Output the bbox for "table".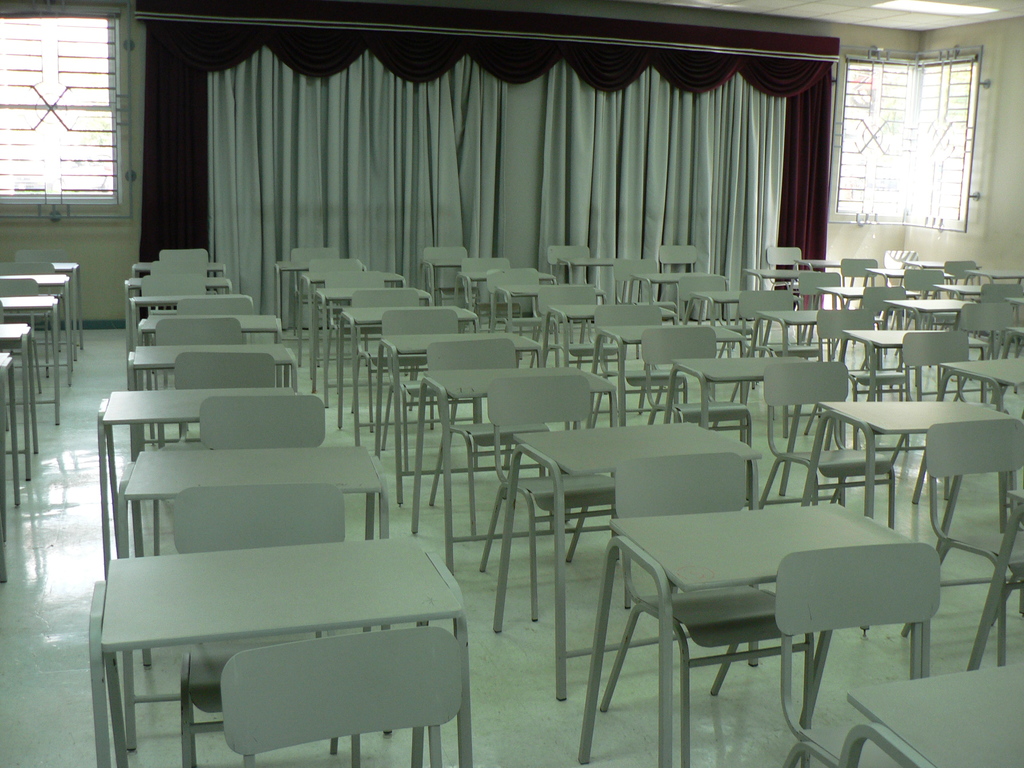
detection(334, 305, 481, 443).
